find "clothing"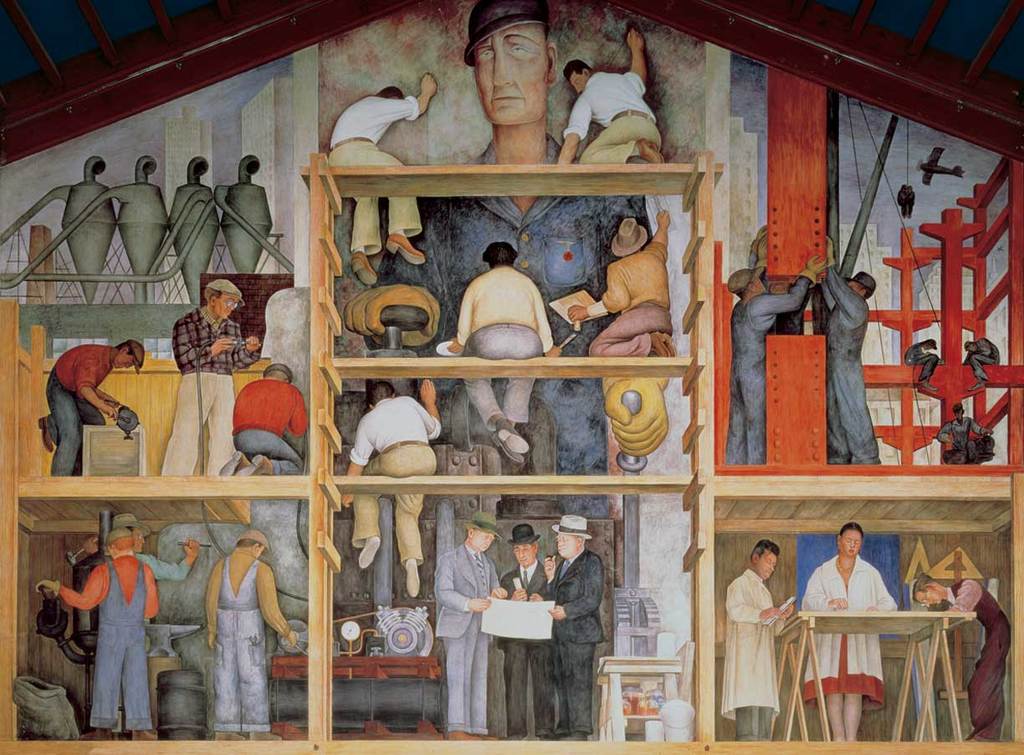
bbox=[967, 338, 998, 379]
